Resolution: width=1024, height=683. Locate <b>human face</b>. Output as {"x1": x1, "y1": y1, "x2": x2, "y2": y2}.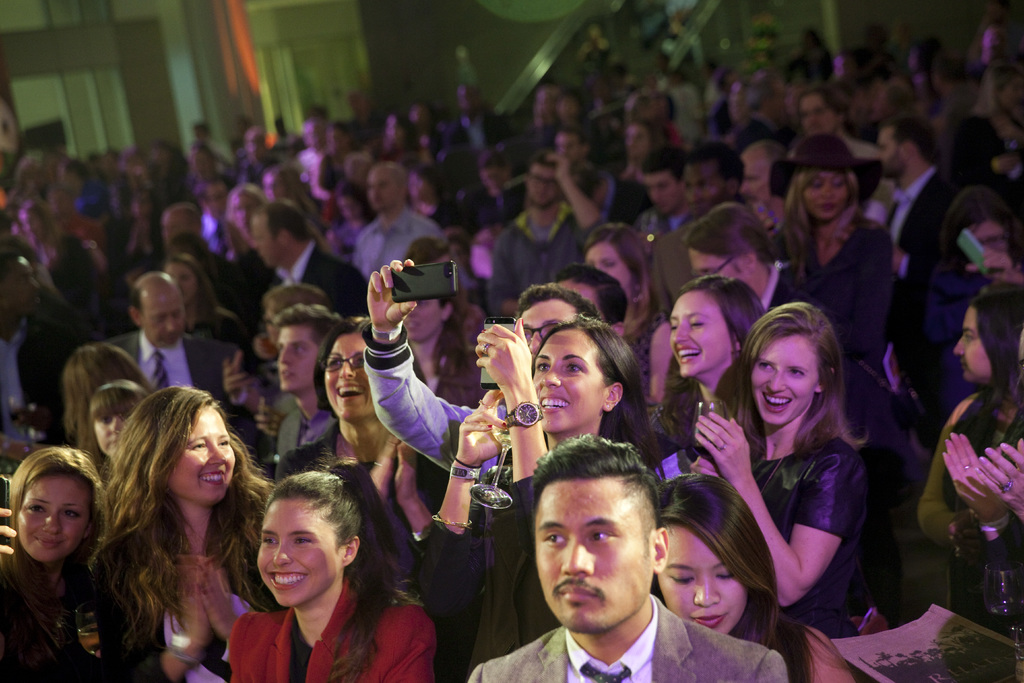
{"x1": 750, "y1": 333, "x2": 813, "y2": 428}.
